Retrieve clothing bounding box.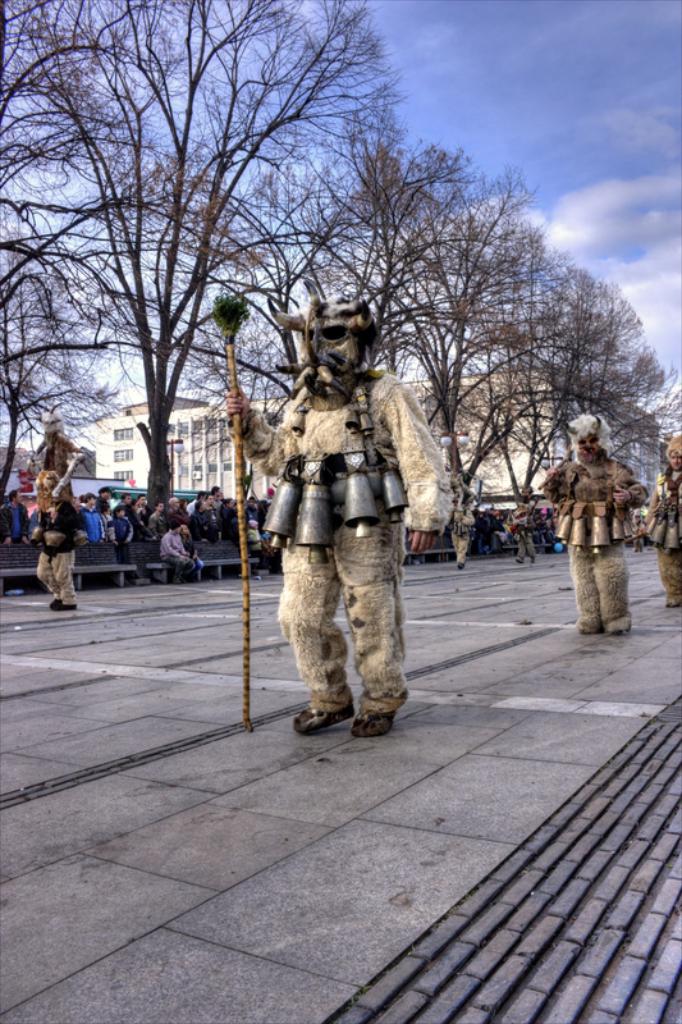
Bounding box: (223,352,452,712).
